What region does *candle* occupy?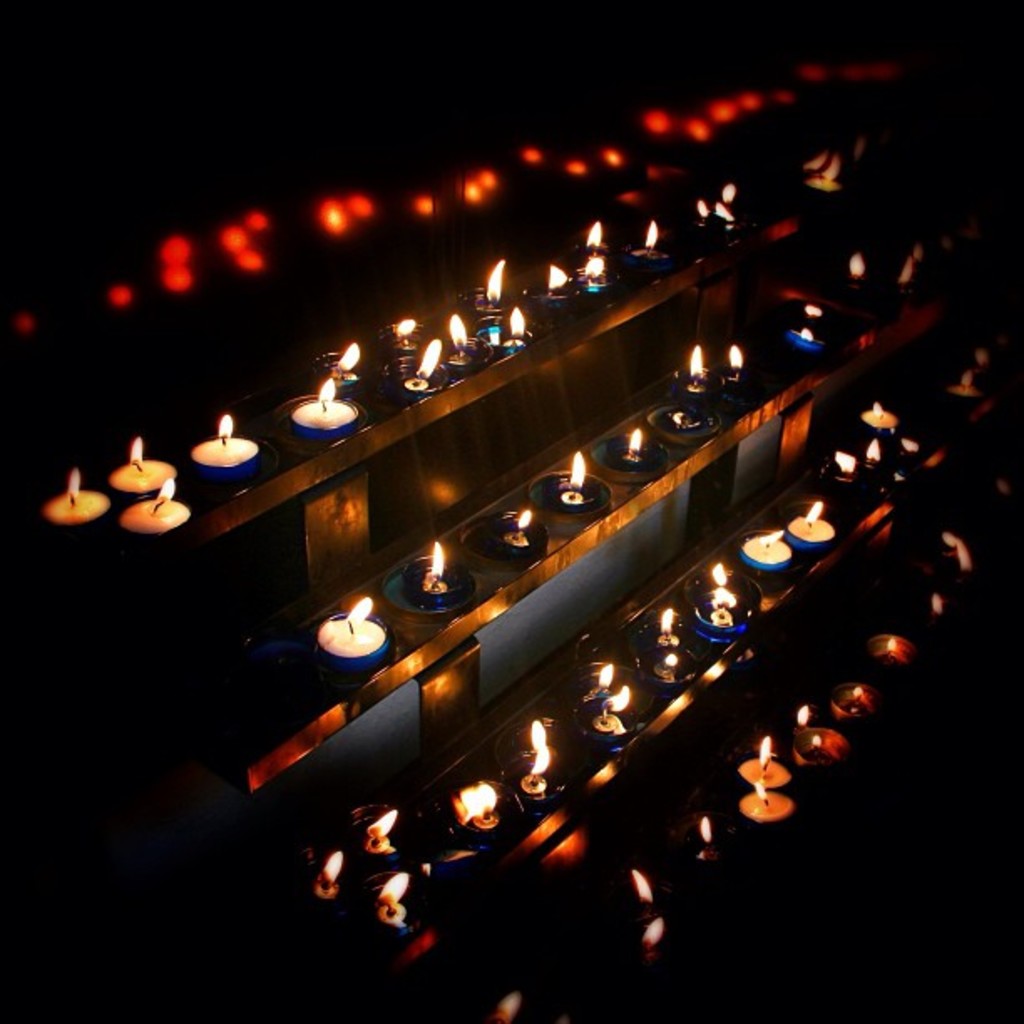
[x1=42, y1=457, x2=100, y2=527].
